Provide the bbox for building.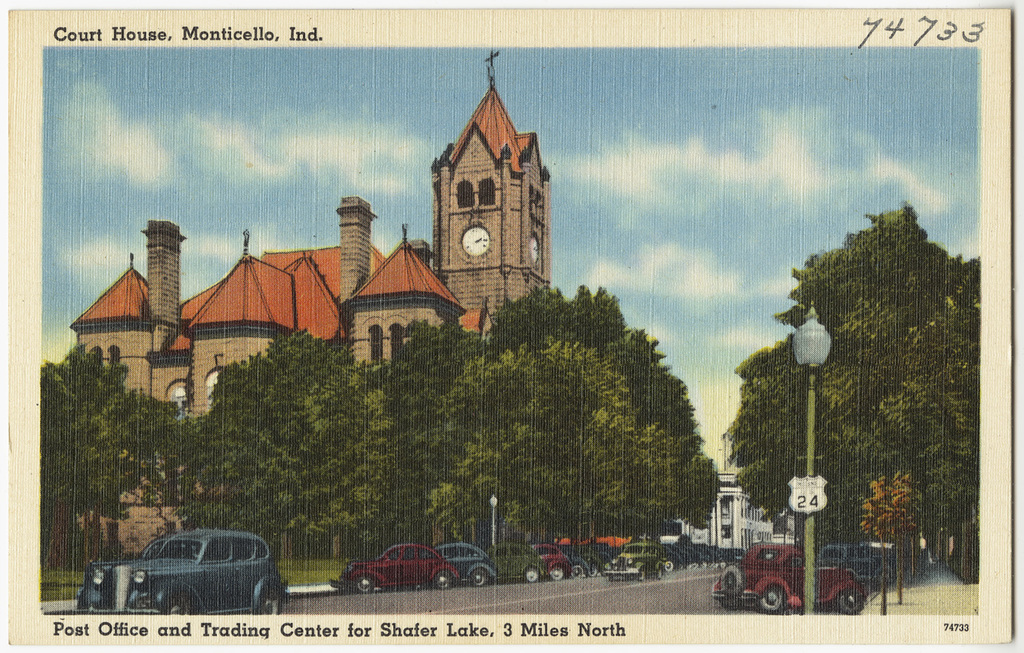
(left=72, top=50, right=554, bottom=557).
